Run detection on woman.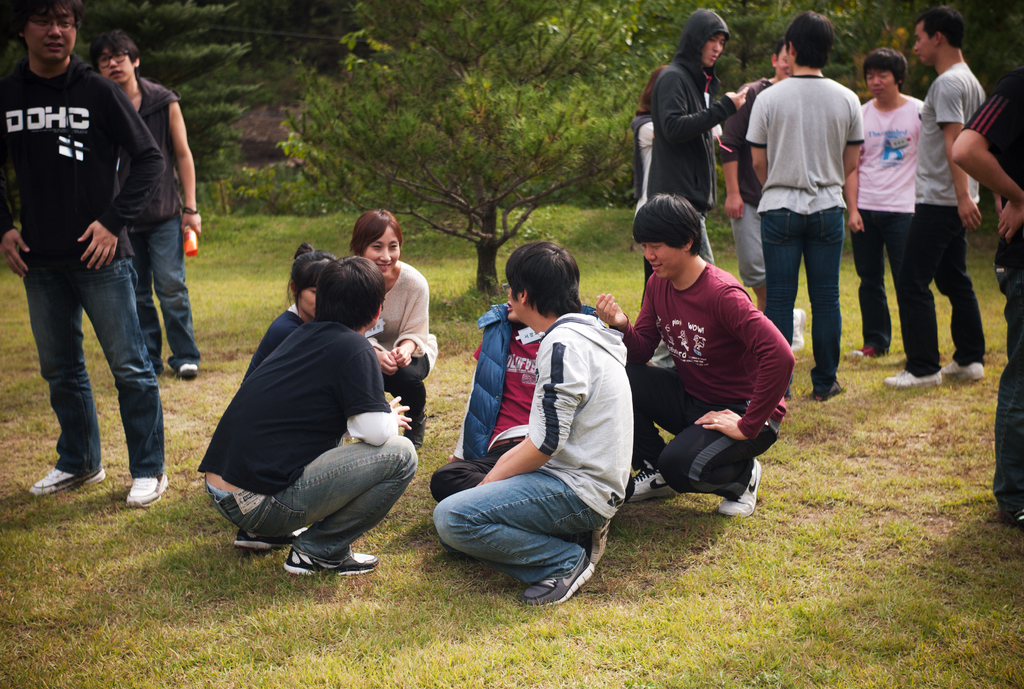
Result: 347:204:442:466.
